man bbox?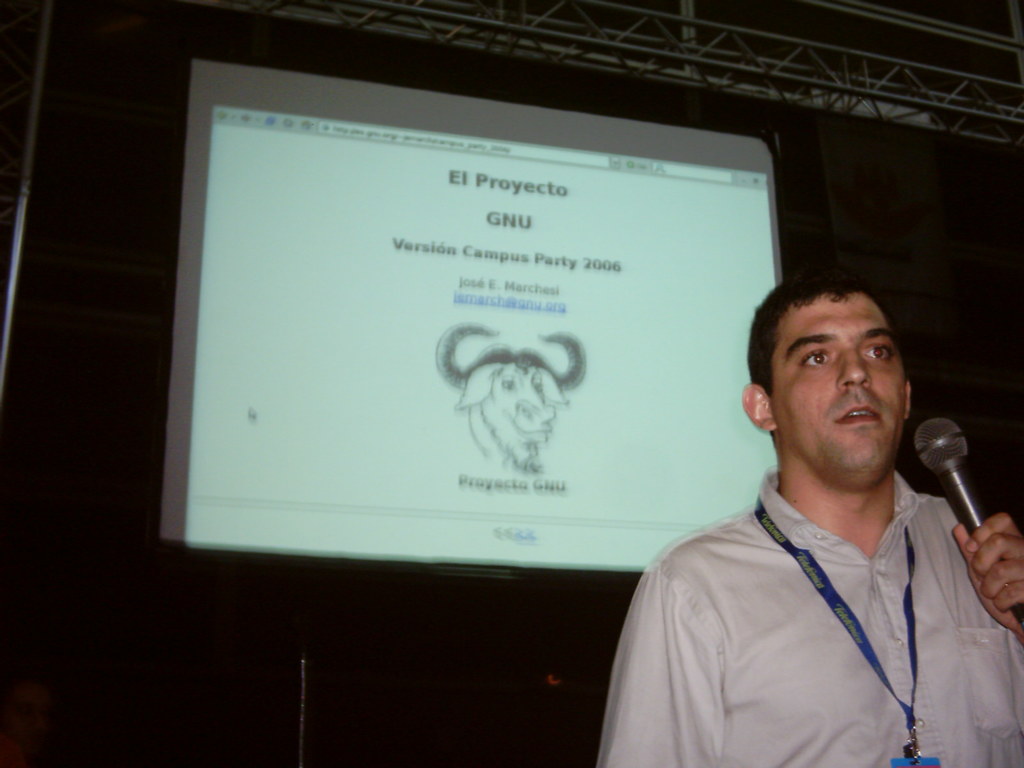
box=[586, 244, 1023, 767]
